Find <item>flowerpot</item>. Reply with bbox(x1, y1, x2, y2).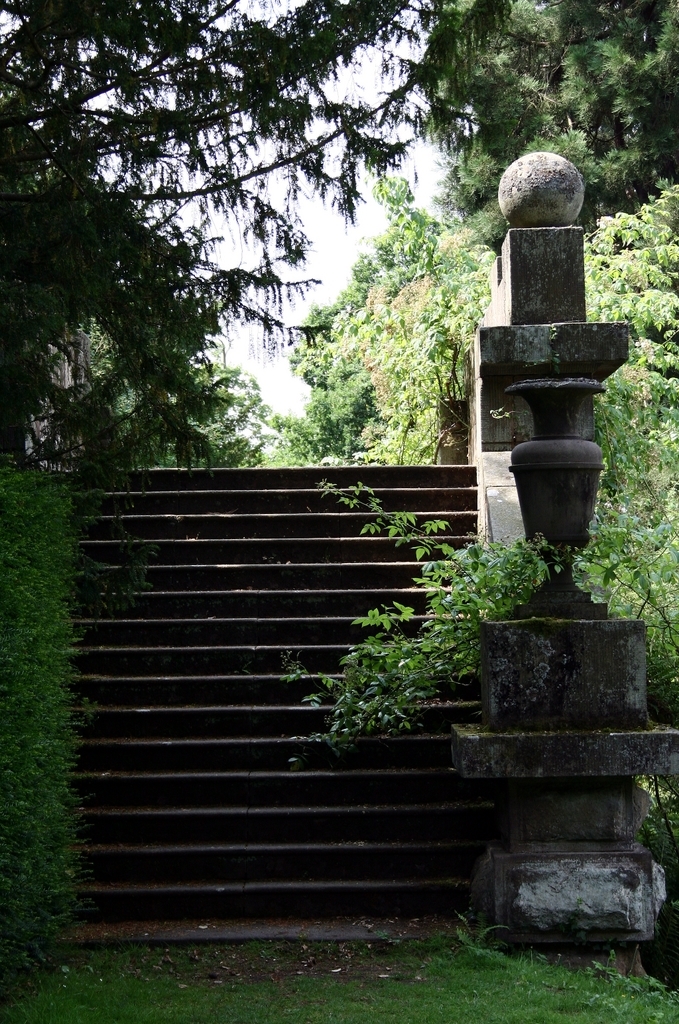
bbox(438, 394, 470, 433).
